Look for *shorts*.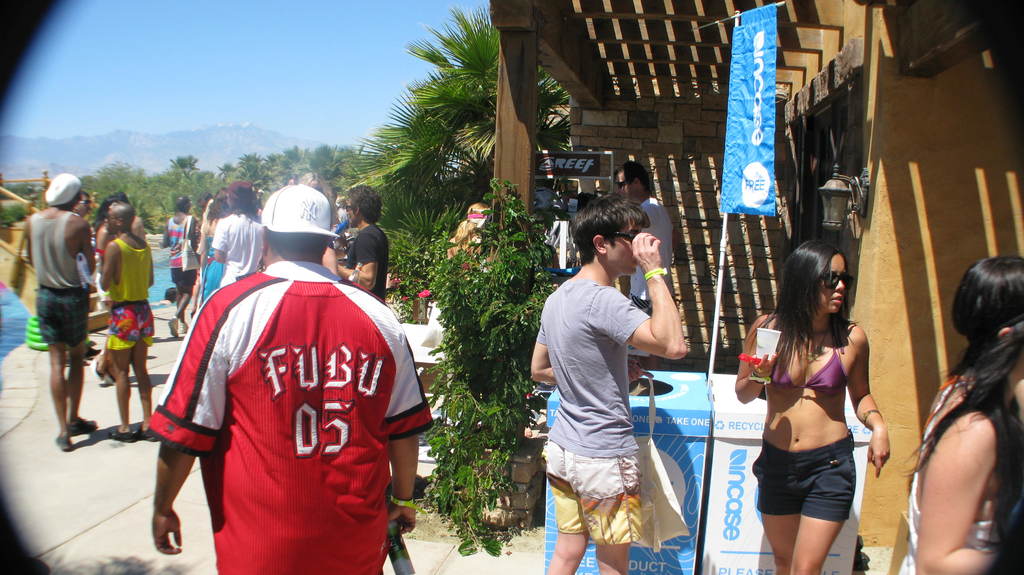
Found: <region>33, 287, 88, 345</region>.
